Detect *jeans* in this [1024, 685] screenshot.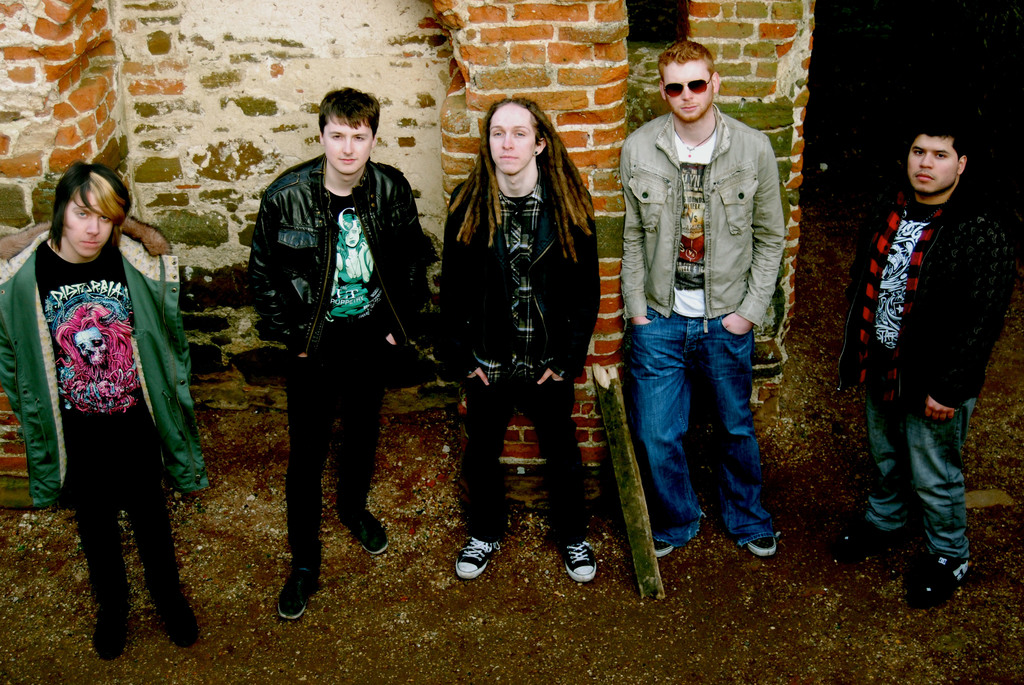
Detection: <region>634, 307, 755, 582</region>.
